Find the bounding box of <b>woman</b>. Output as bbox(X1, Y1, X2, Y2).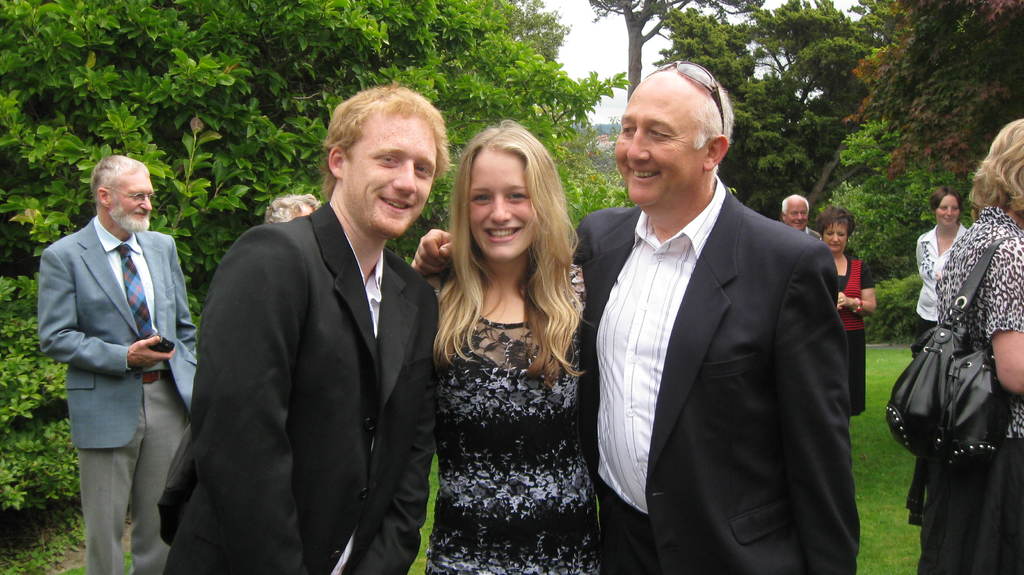
bbox(909, 183, 970, 344).
